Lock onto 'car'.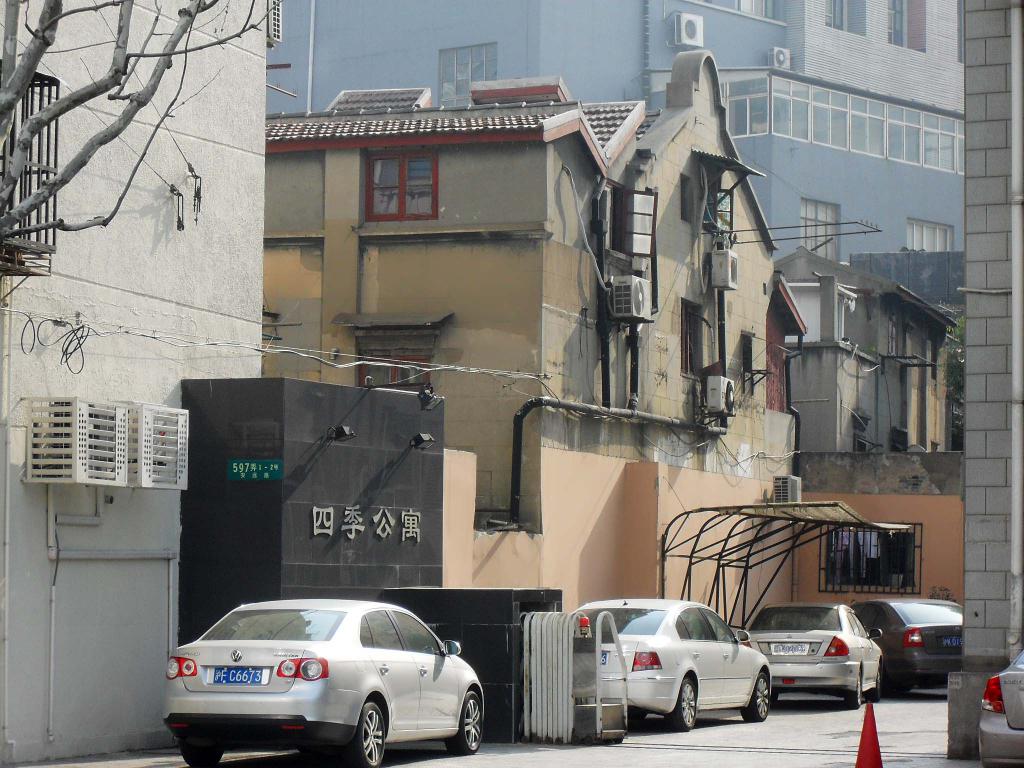
Locked: <region>742, 603, 883, 709</region>.
